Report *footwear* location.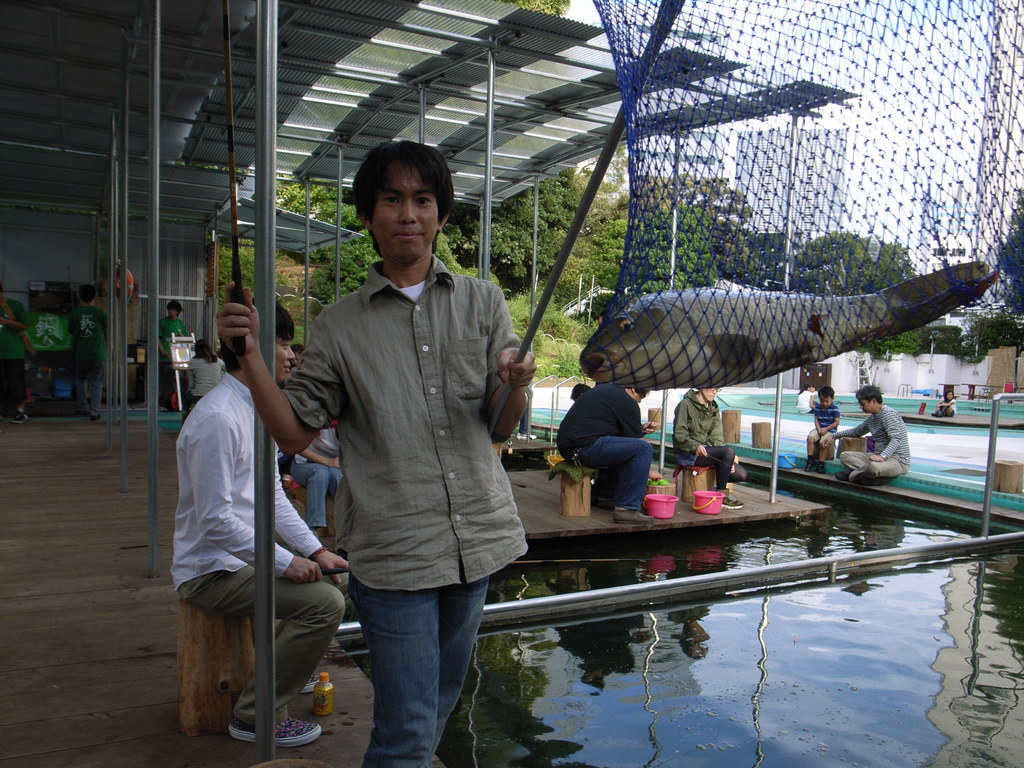
Report: crop(9, 410, 29, 427).
